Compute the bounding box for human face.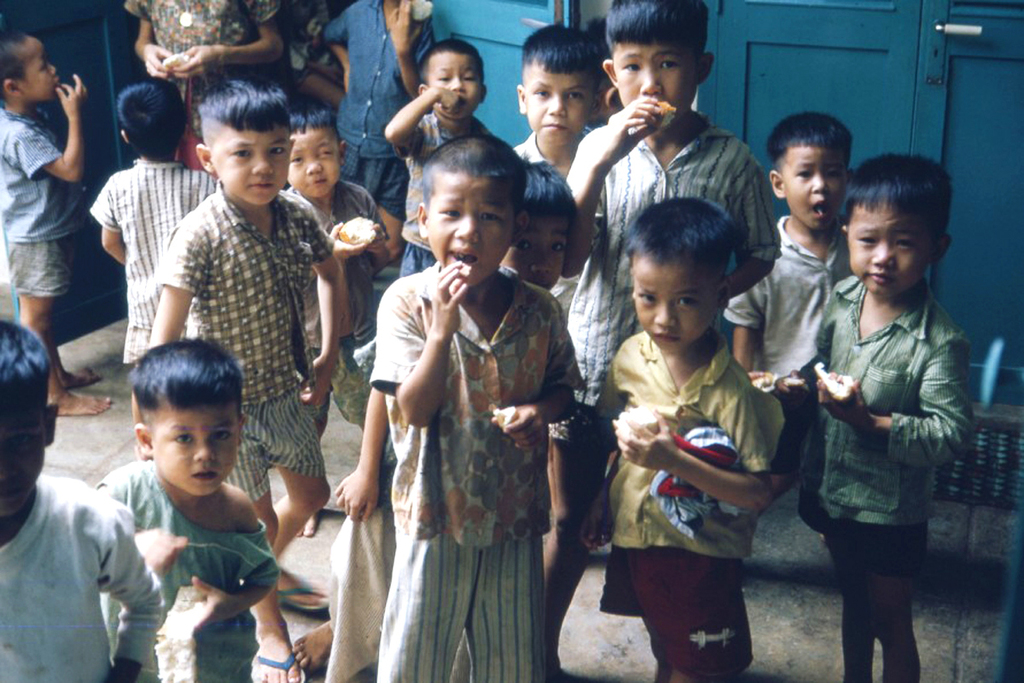
511/208/567/282.
